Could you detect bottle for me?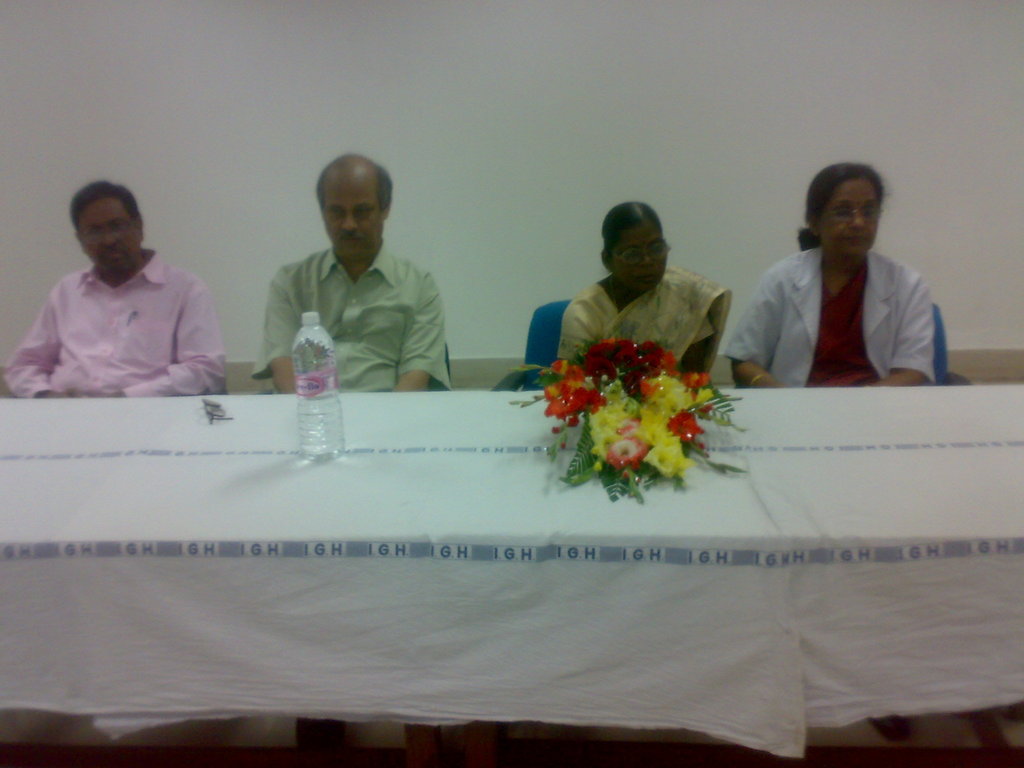
Detection result: box=[288, 312, 346, 459].
